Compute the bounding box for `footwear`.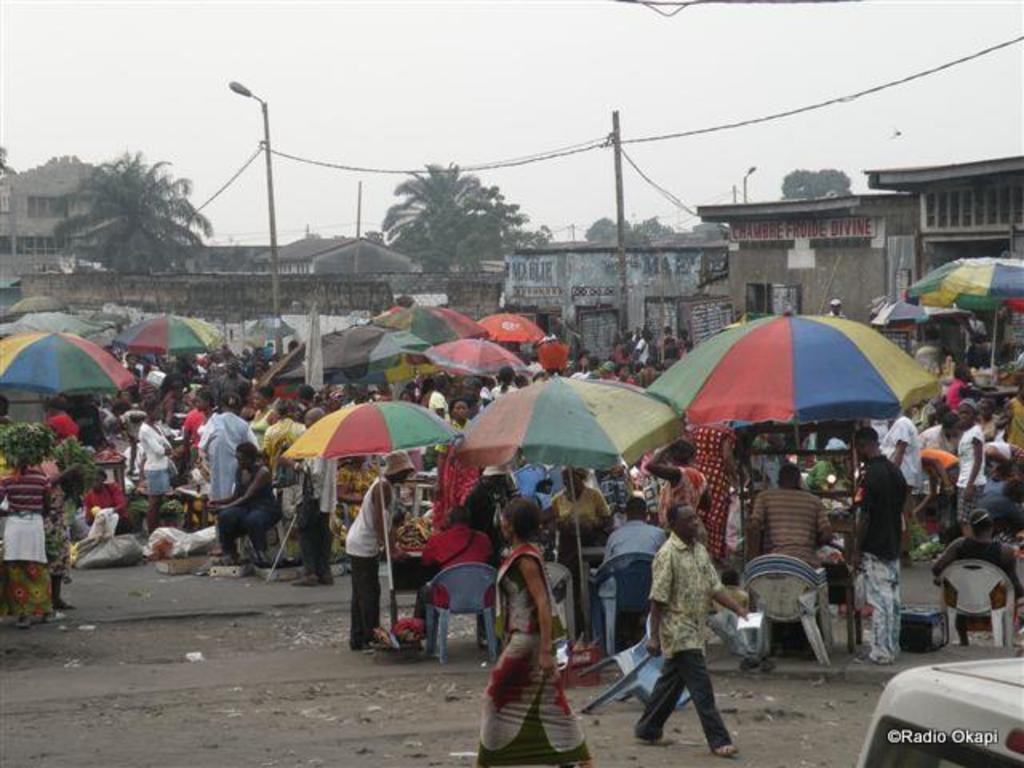
left=293, top=571, right=320, bottom=590.
